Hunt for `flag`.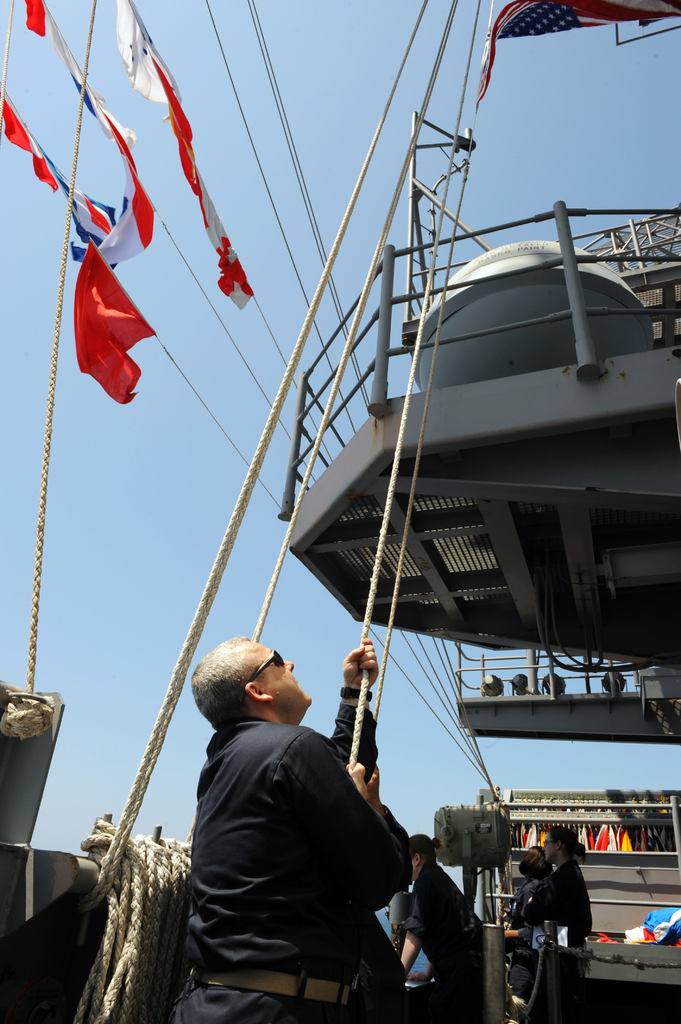
Hunted down at {"left": 20, "top": 0, "right": 177, "bottom": 414}.
